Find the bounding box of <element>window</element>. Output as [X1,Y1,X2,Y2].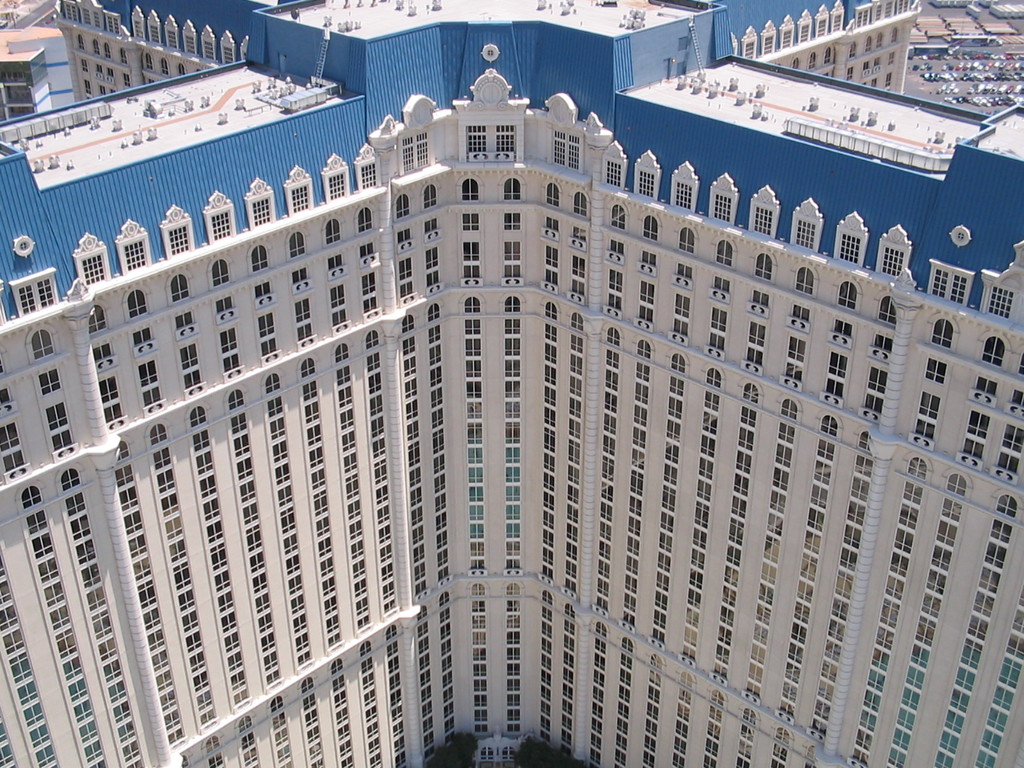
[408,484,420,510].
